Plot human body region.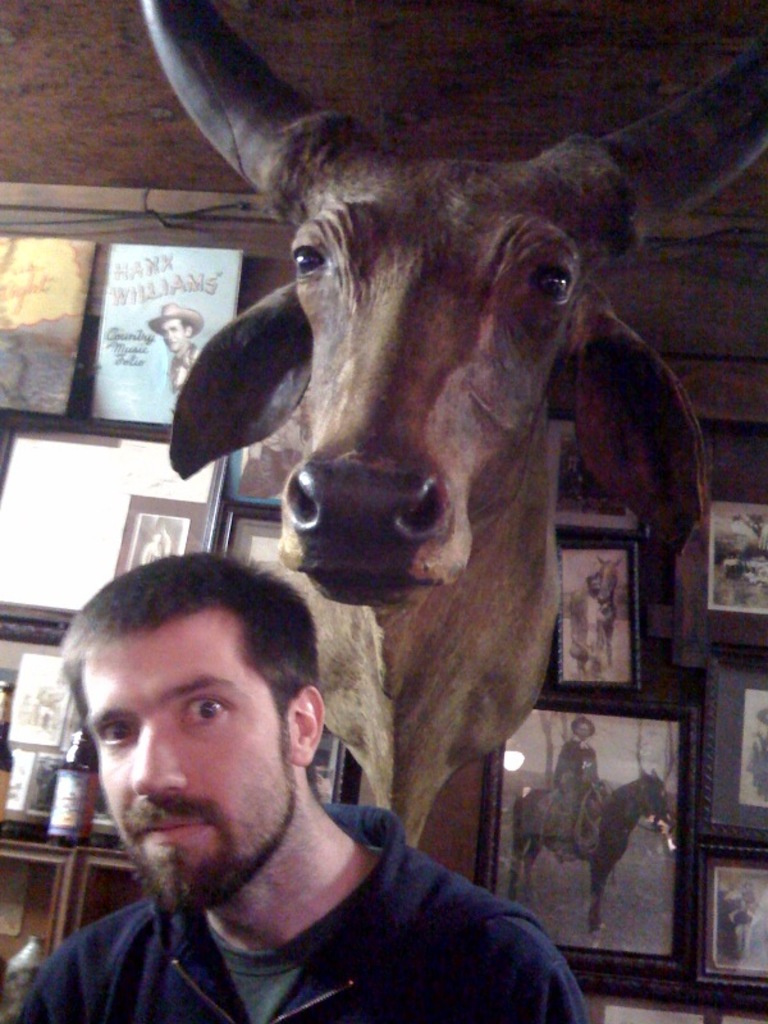
Plotted at 14,576,467,1001.
